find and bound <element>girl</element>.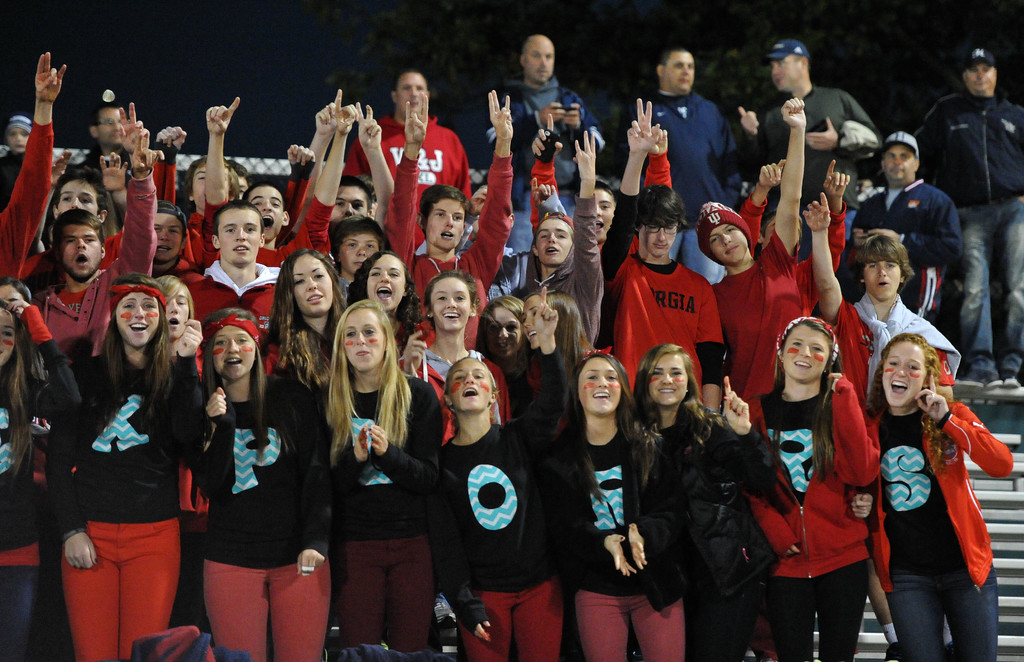
Bound: pyautogui.locateOnScreen(474, 289, 529, 376).
